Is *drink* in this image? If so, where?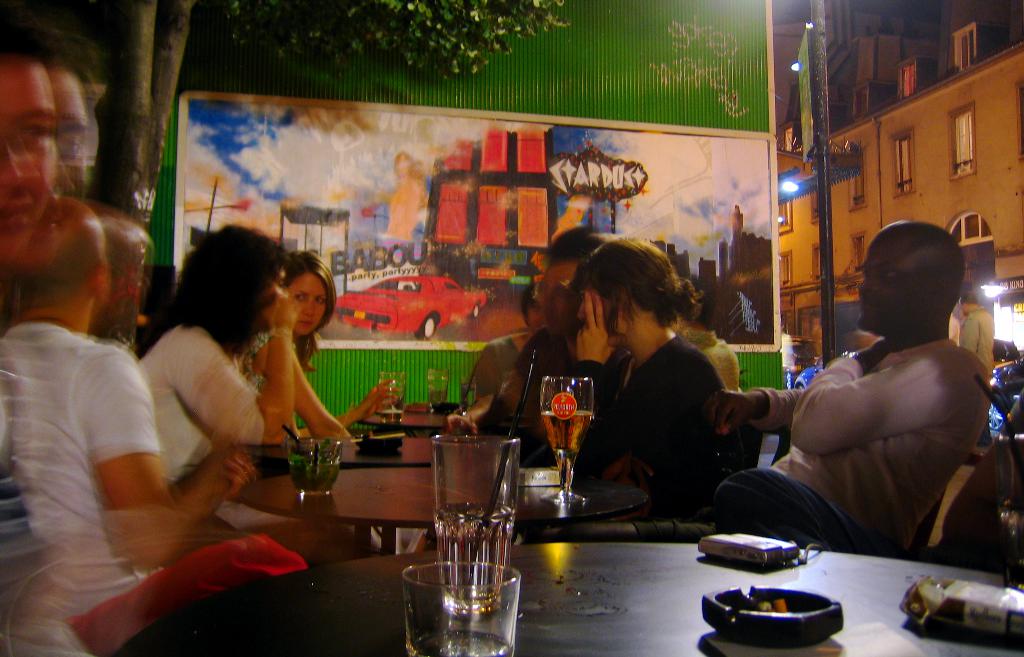
Yes, at x1=290, y1=455, x2=330, y2=486.
